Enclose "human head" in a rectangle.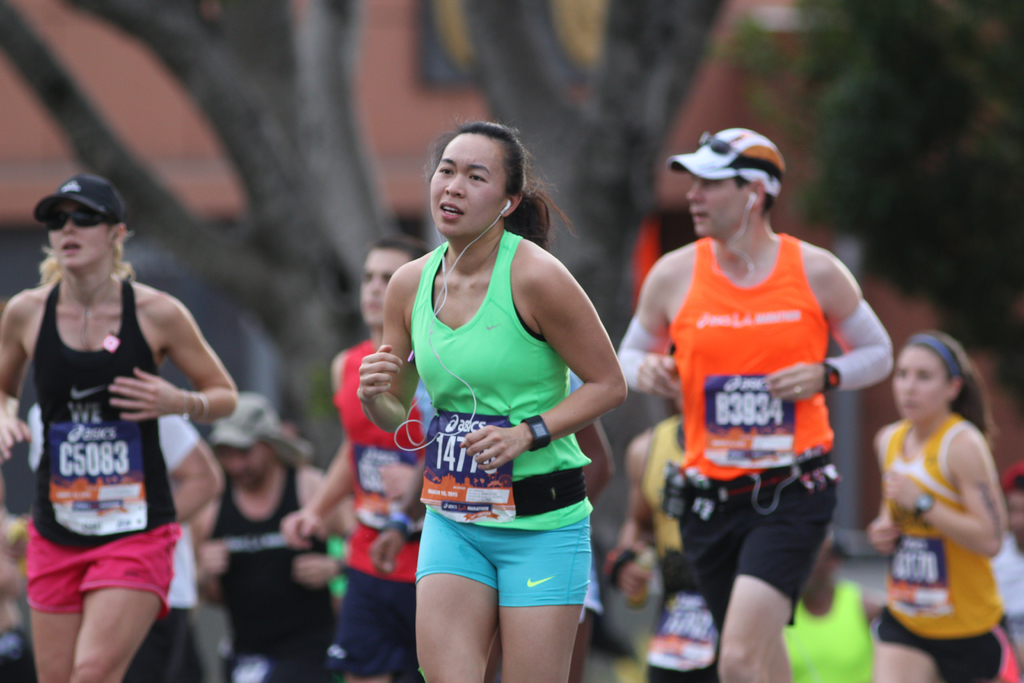
<box>891,329,971,429</box>.
